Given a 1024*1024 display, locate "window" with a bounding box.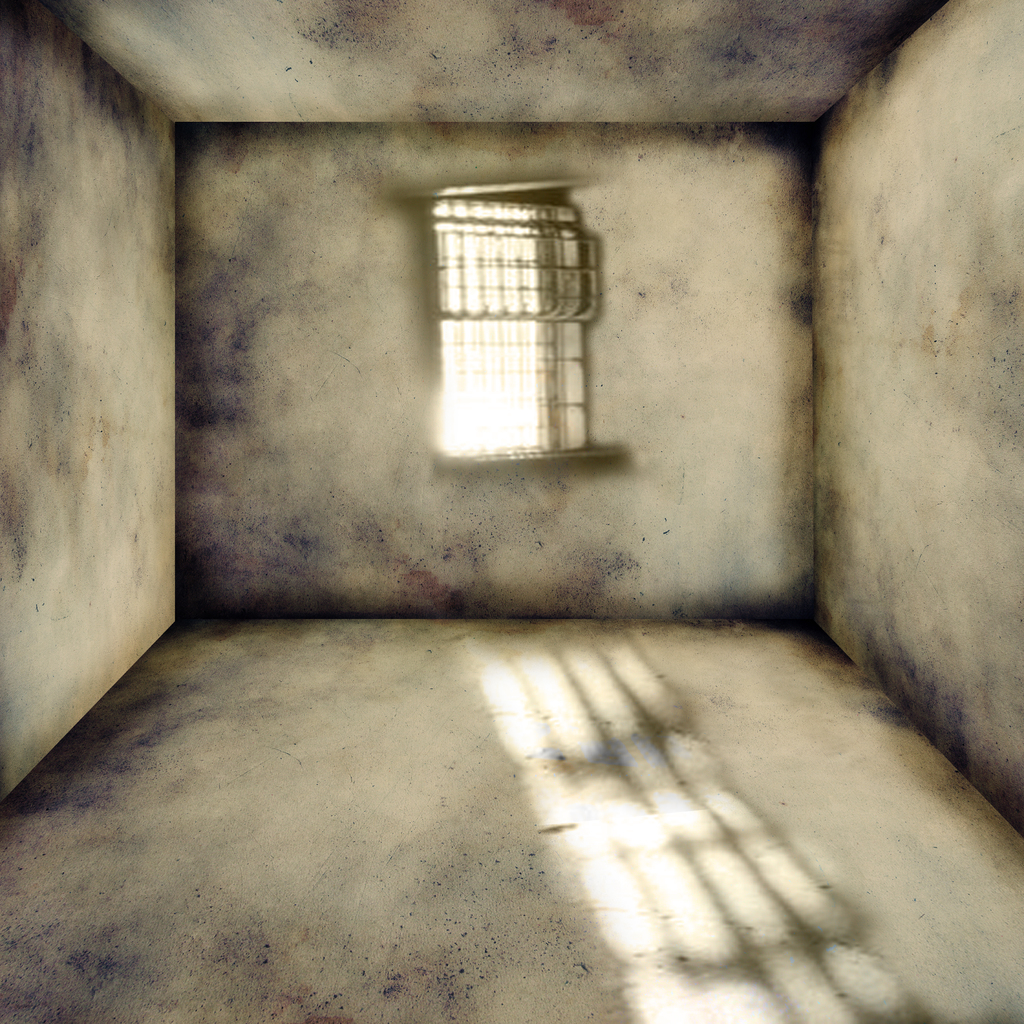
Located: left=430, top=199, right=582, bottom=472.
